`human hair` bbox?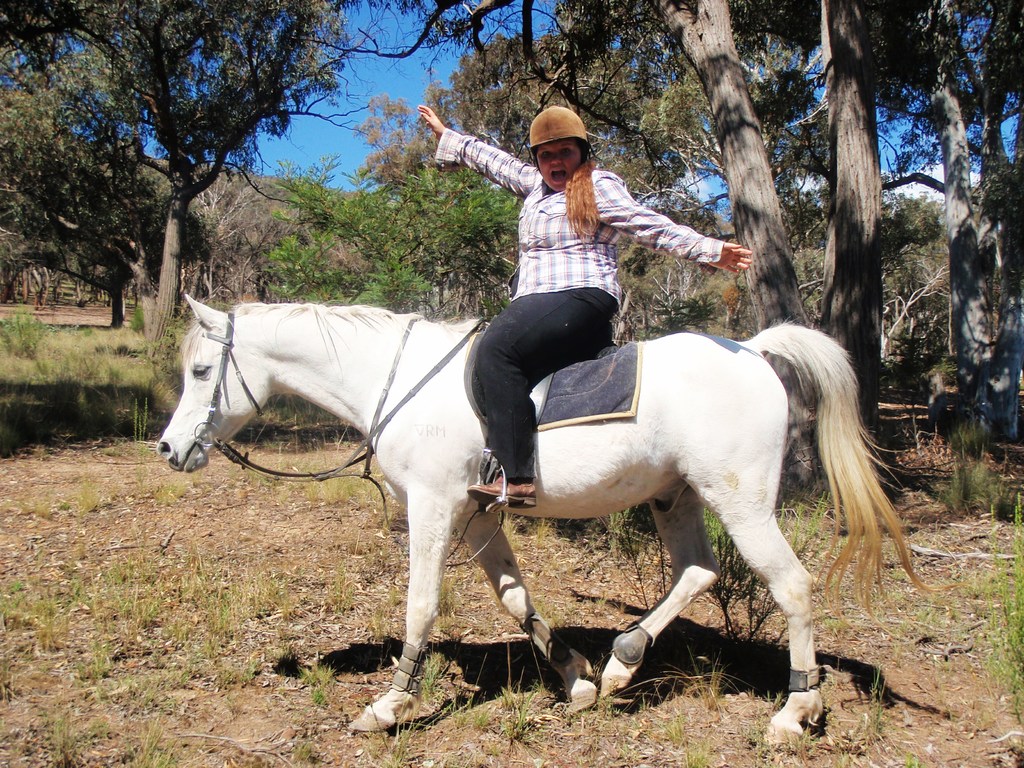
(x1=559, y1=139, x2=595, y2=241)
